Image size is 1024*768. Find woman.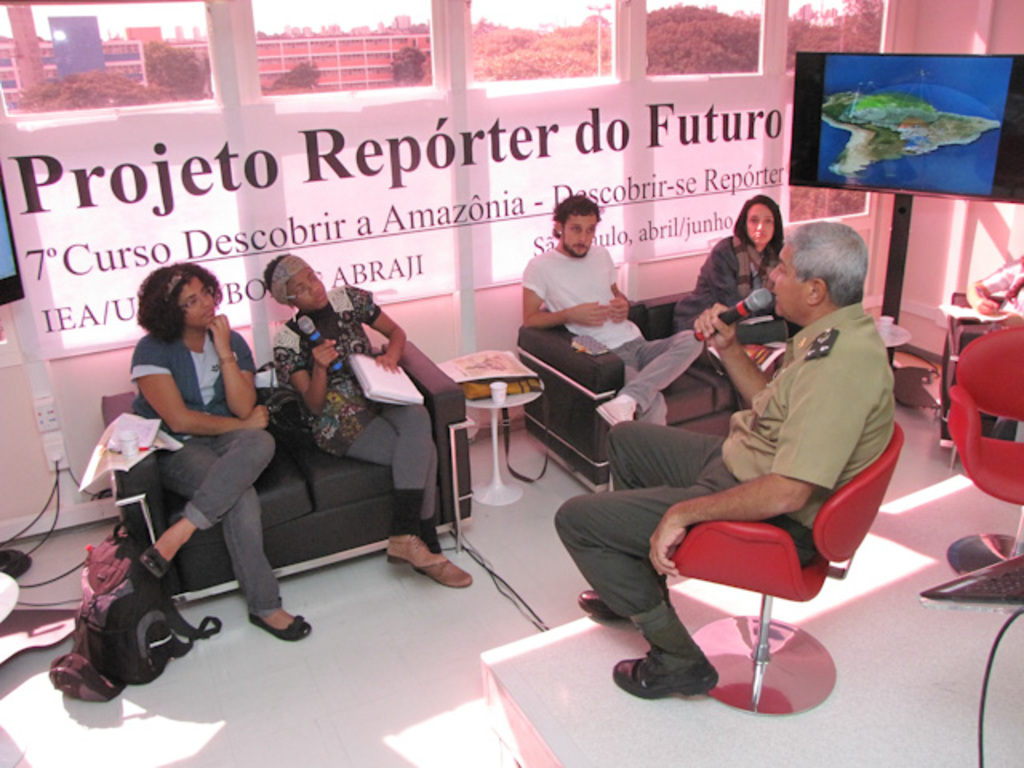
(left=106, top=253, right=314, bottom=670).
